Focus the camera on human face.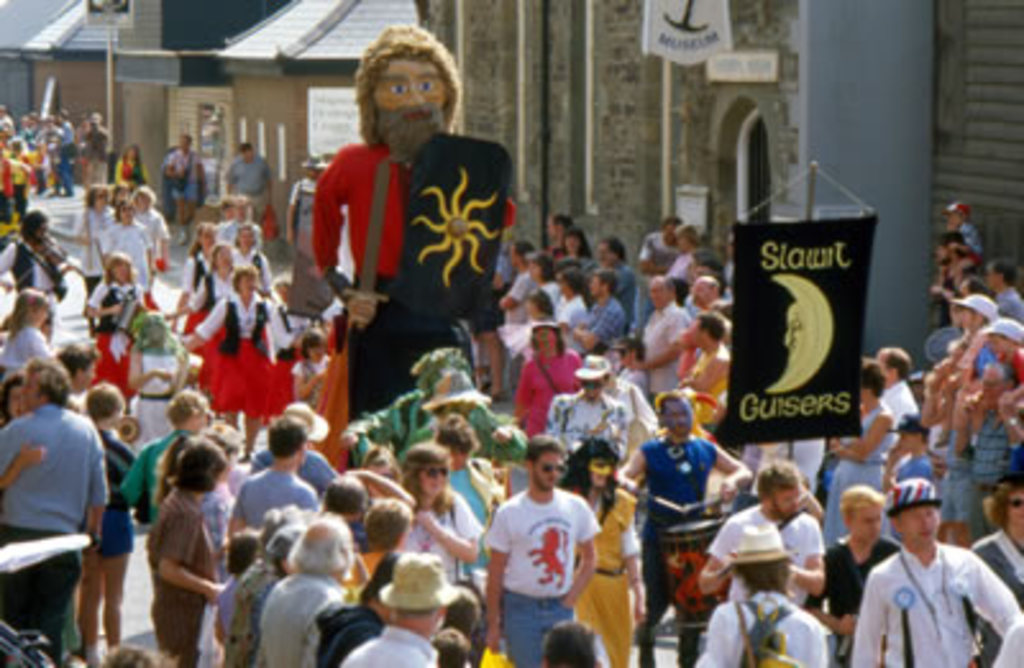
Focus region: [901,502,940,545].
